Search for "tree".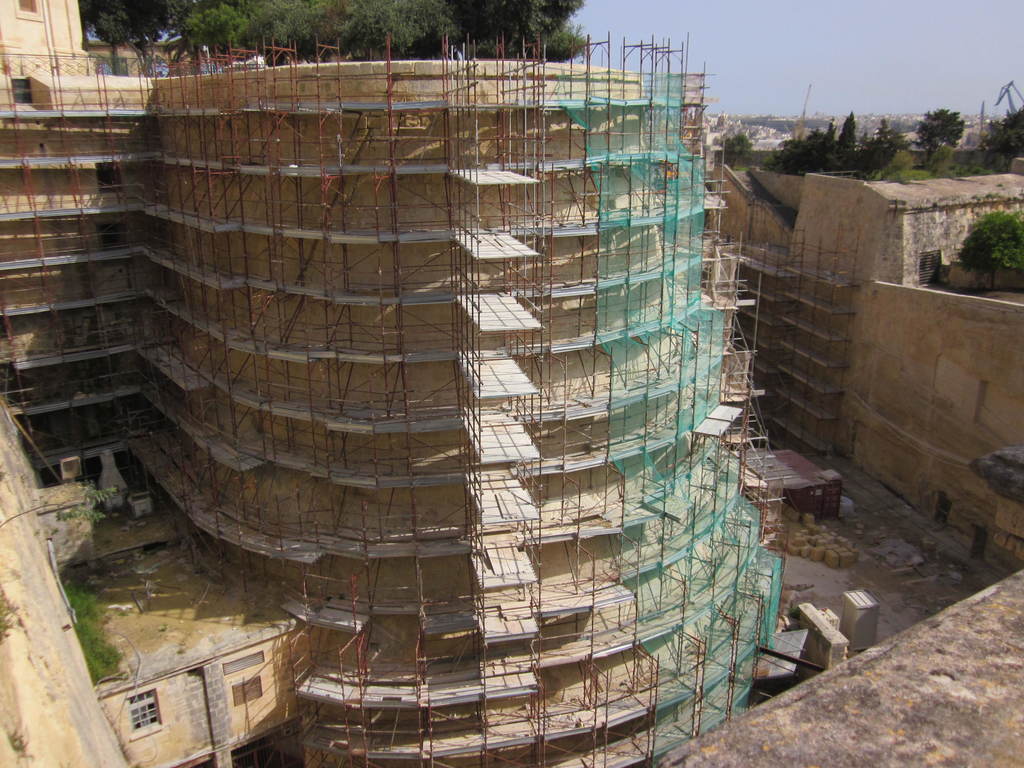
Found at pyautogui.locateOnScreen(915, 109, 966, 155).
